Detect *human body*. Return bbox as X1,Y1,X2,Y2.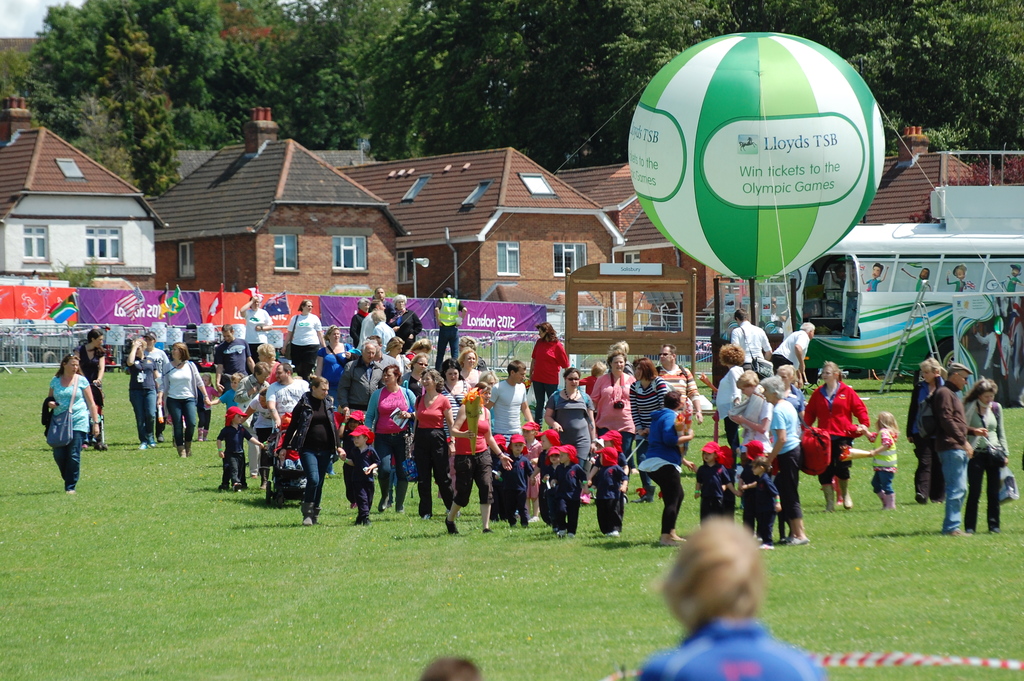
636,518,826,680.
